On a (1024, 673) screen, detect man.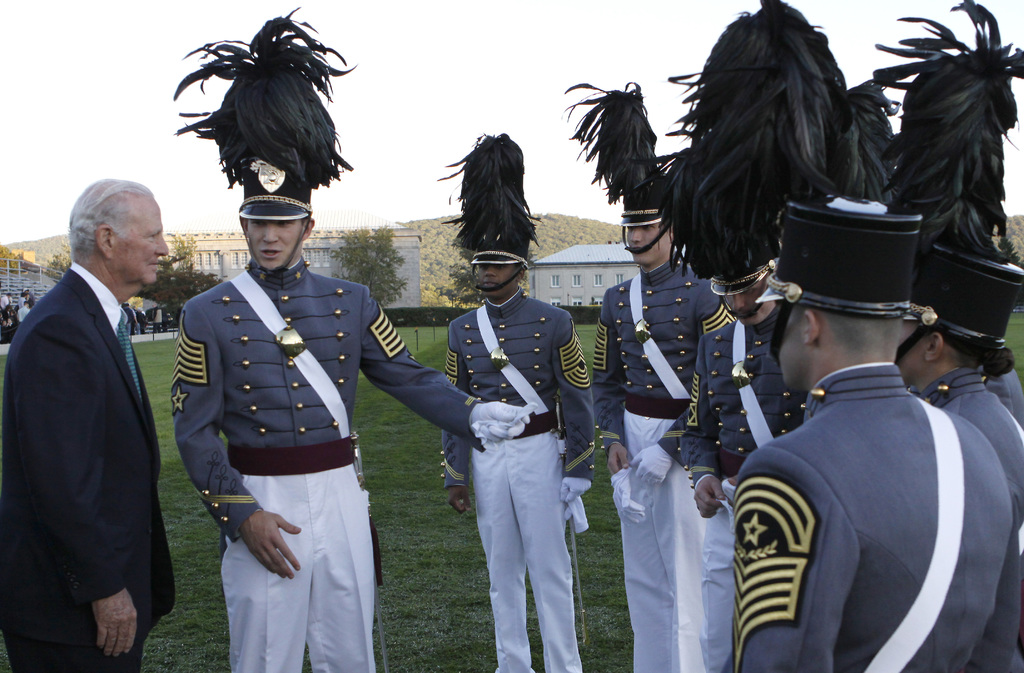
<bbox>9, 142, 188, 667</bbox>.
